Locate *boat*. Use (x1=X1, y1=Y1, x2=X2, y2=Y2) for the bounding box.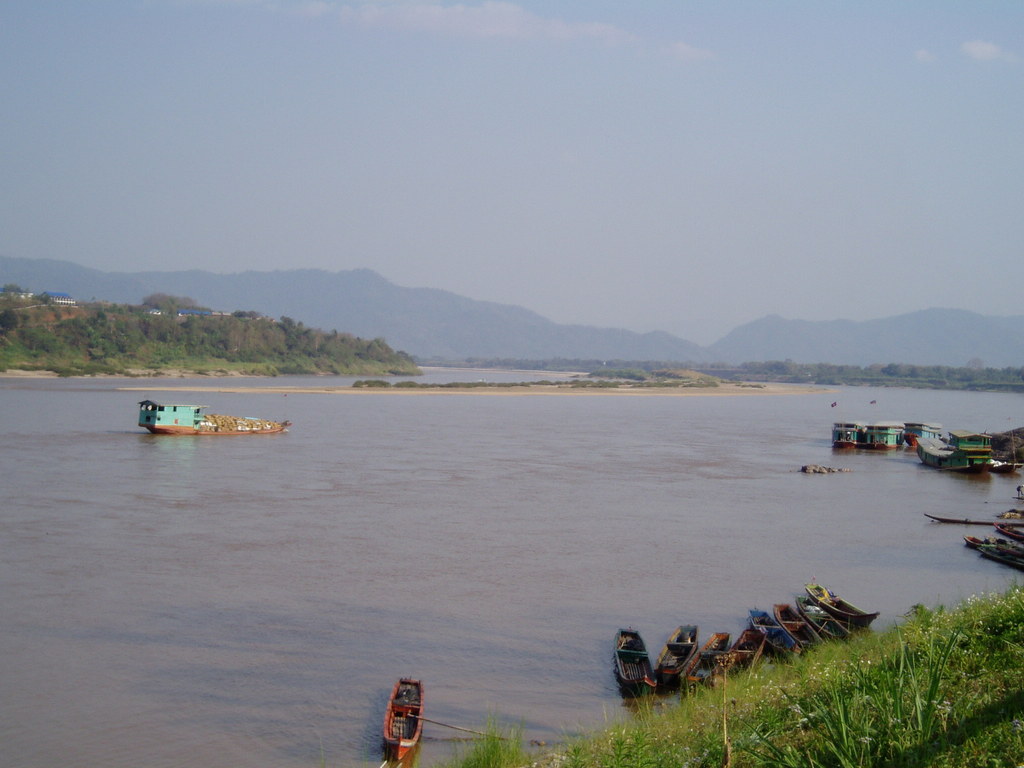
(x1=657, y1=611, x2=703, y2=680).
